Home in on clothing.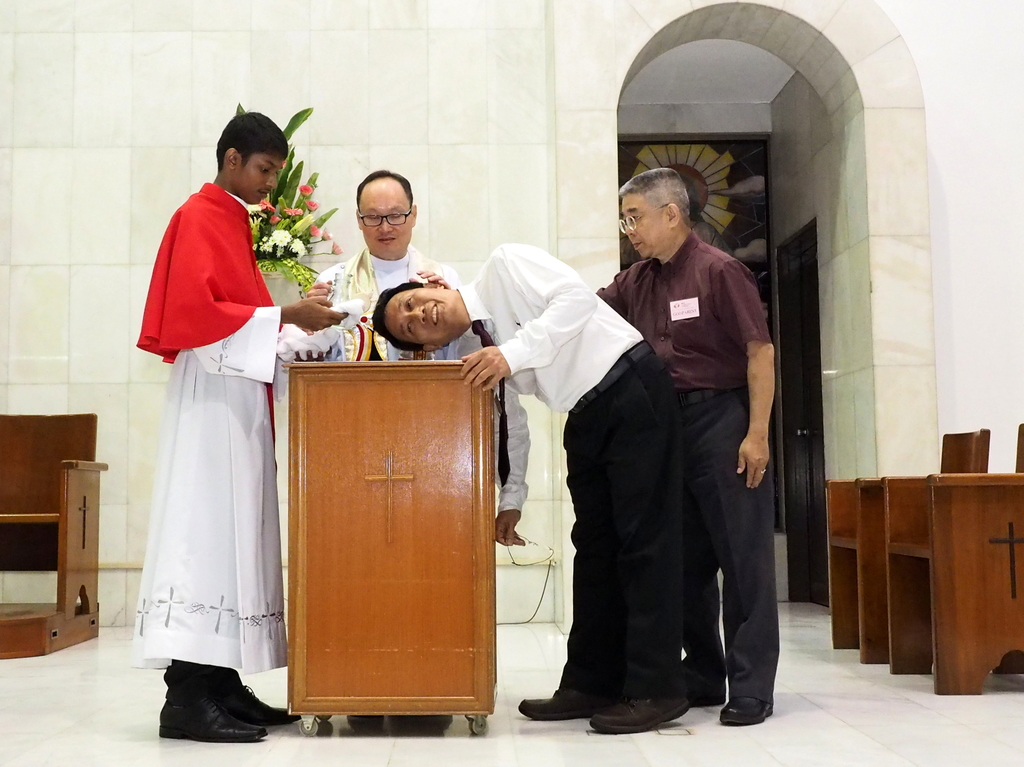
Homed in at 299 245 529 564.
